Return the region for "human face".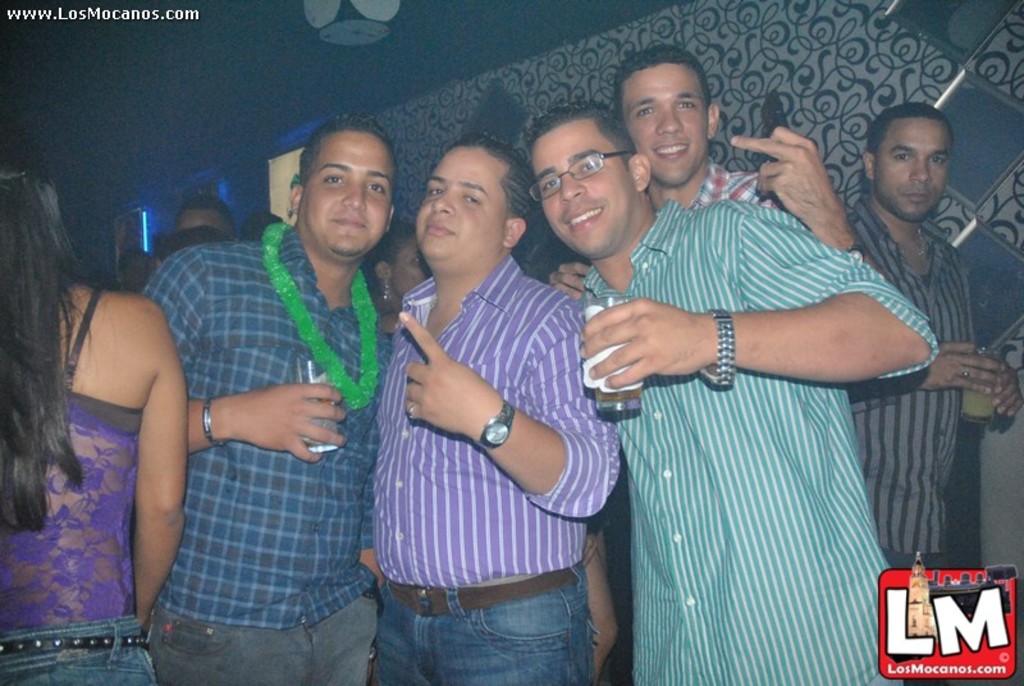
[390,242,442,303].
